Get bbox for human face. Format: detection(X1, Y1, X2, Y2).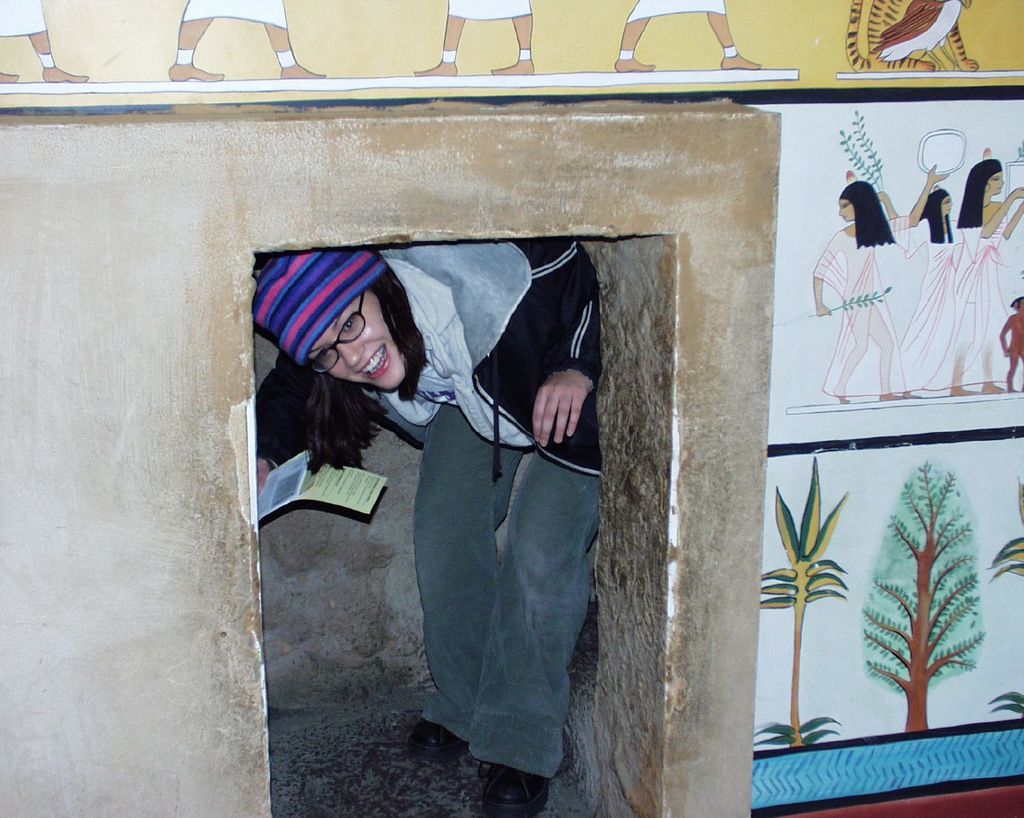
detection(296, 282, 408, 399).
